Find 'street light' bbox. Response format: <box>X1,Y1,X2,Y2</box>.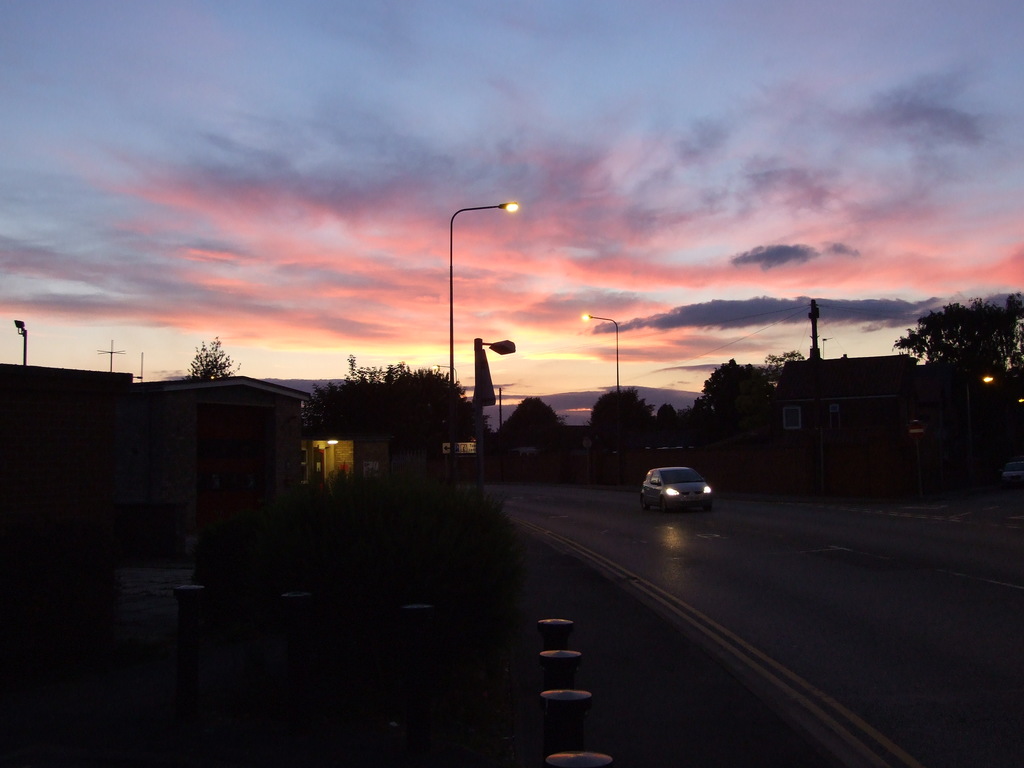
<box>430,360,461,387</box>.
